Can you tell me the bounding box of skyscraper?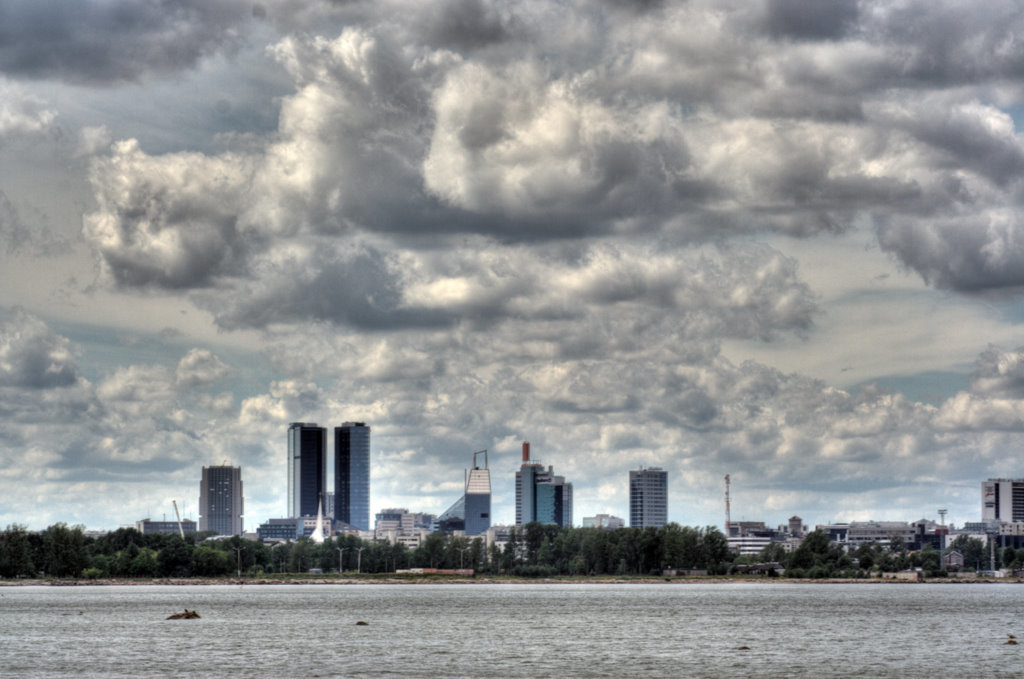
<box>200,459,244,537</box>.
